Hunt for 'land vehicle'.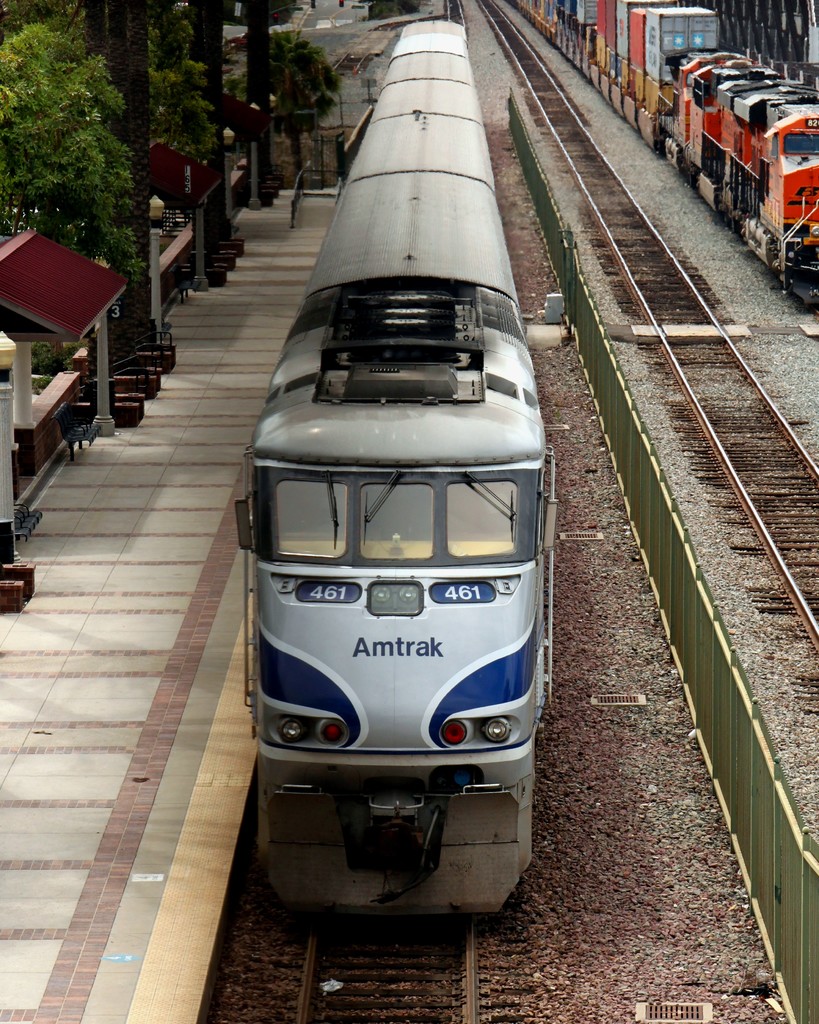
Hunted down at bbox(510, 0, 818, 301).
